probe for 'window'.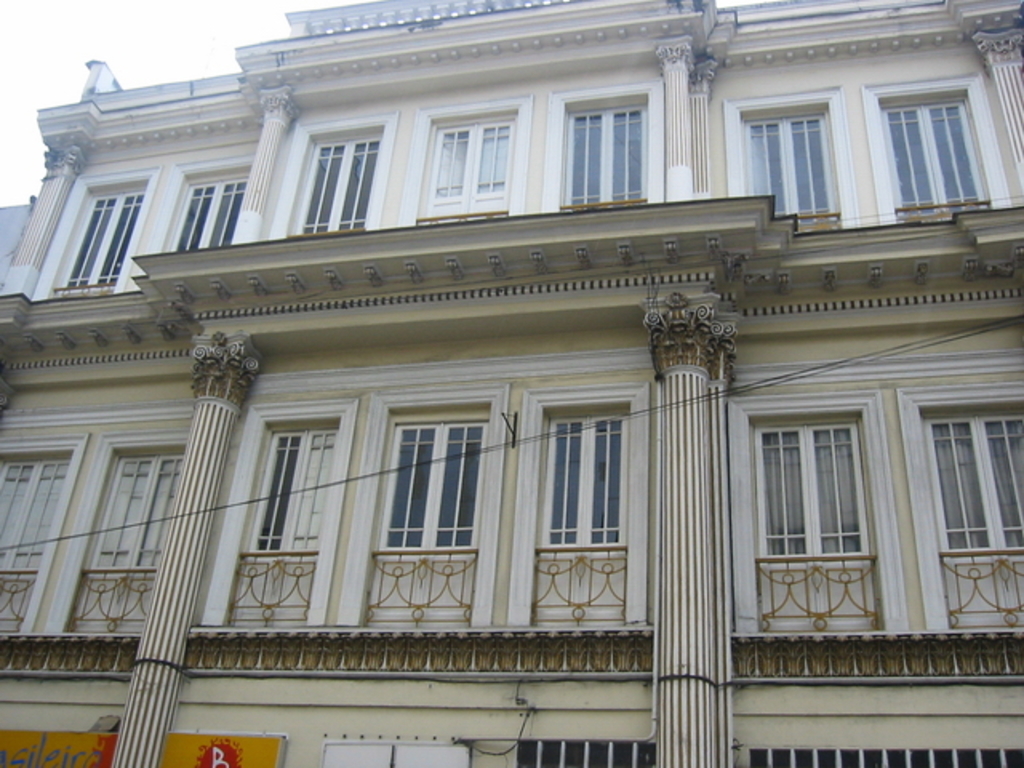
Probe result: (920, 405, 1022, 563).
